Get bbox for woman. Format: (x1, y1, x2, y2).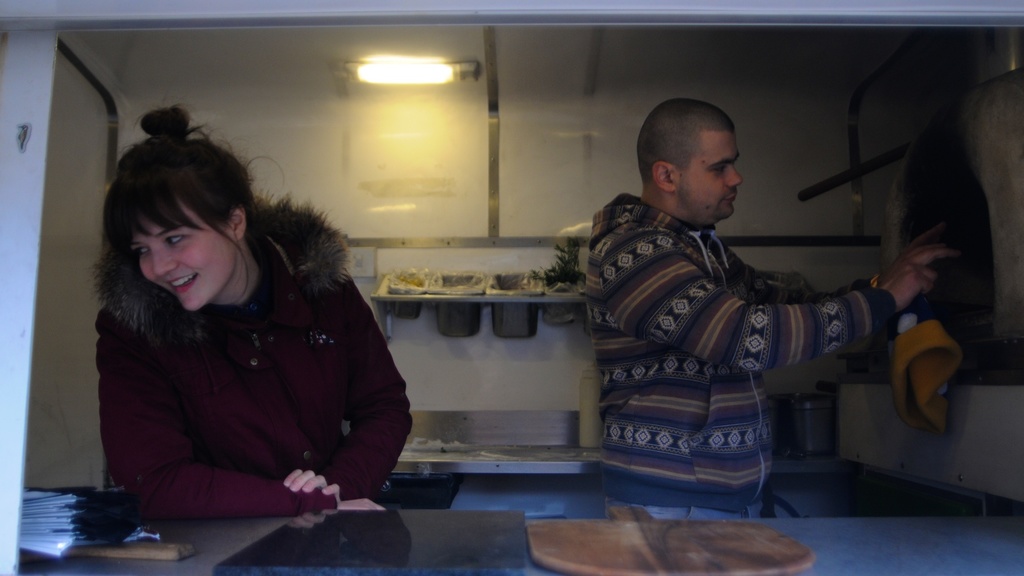
(68, 116, 407, 539).
